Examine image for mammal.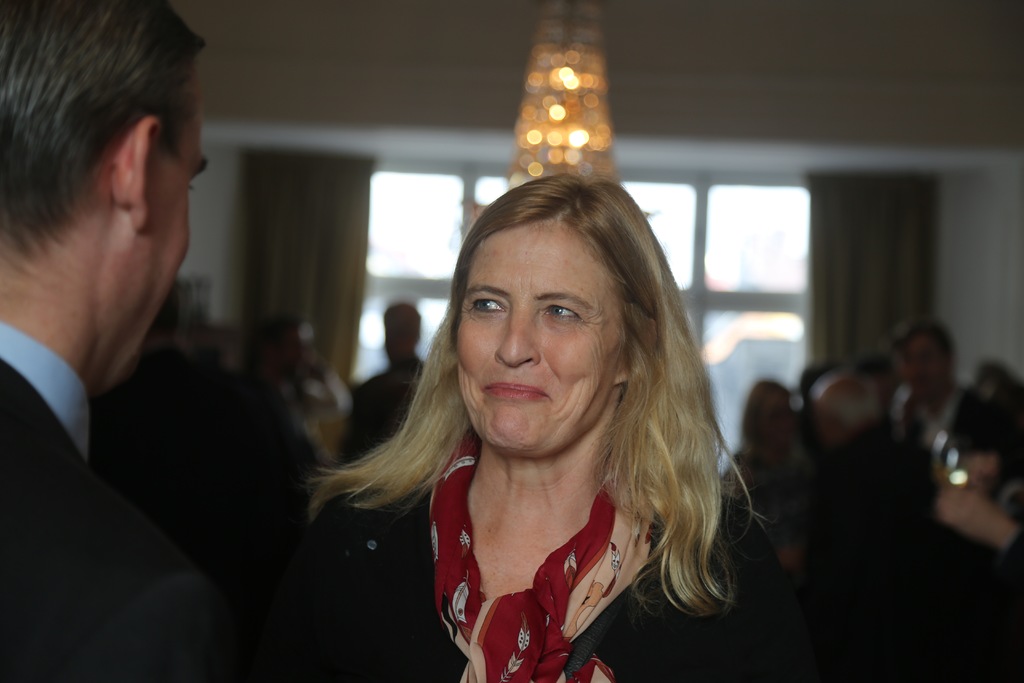
Examination result: [726, 374, 805, 509].
